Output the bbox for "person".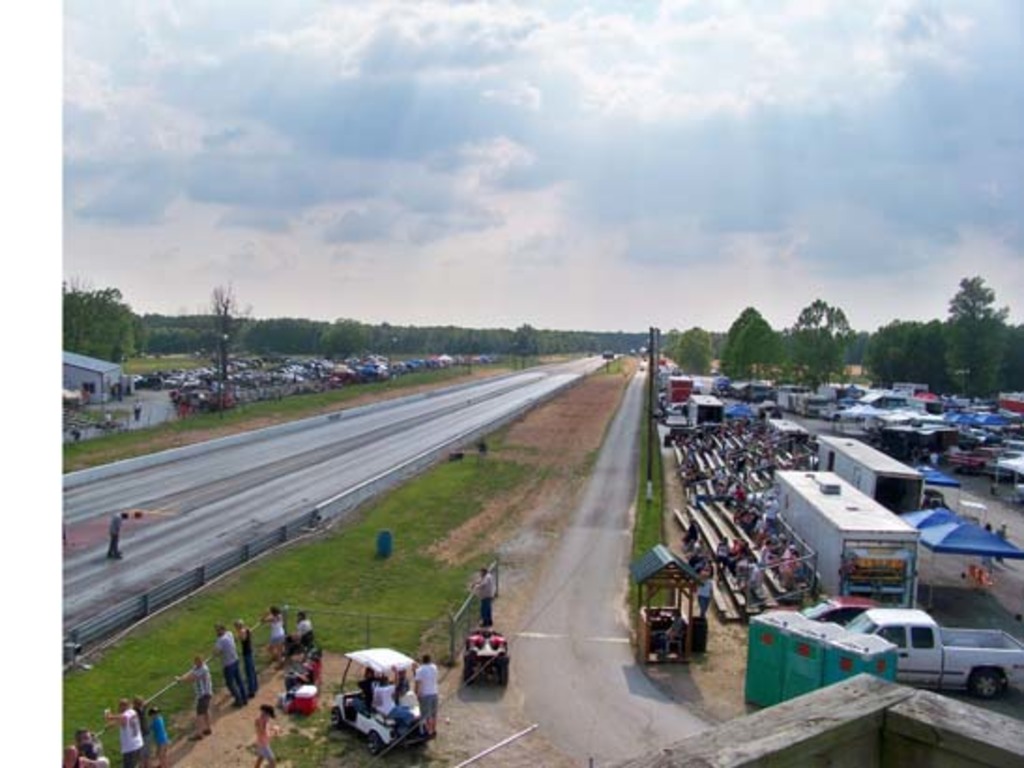
[x1=101, y1=695, x2=146, y2=766].
